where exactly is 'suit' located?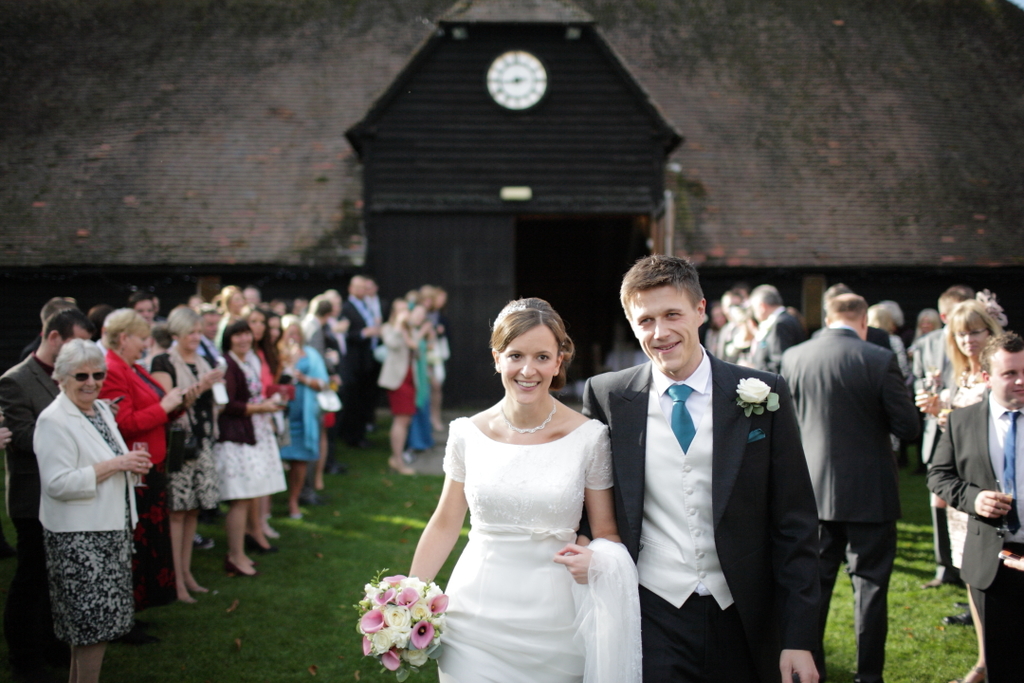
Its bounding box is pyautogui.locateOnScreen(611, 246, 786, 674).
